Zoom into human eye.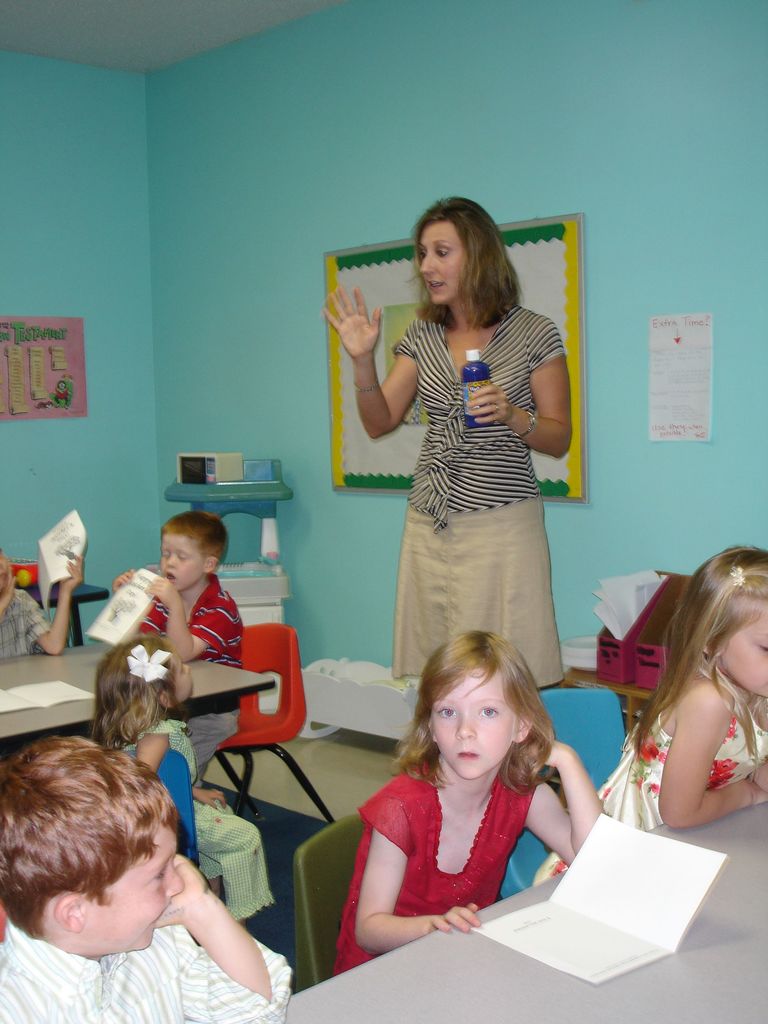
Zoom target: (x1=476, y1=701, x2=497, y2=724).
